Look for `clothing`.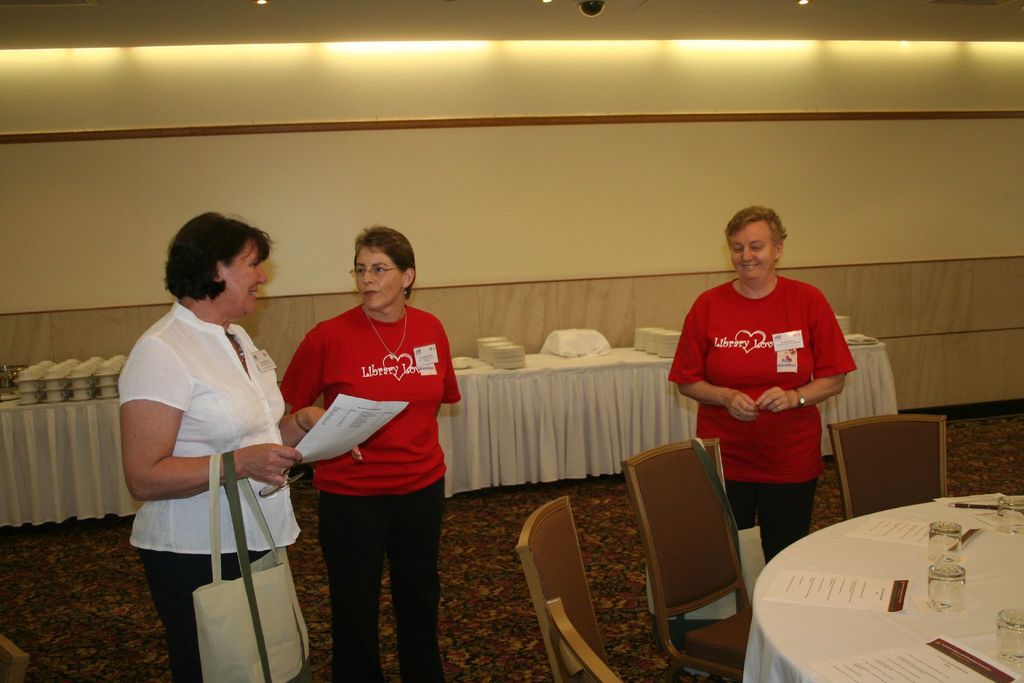
Found: {"left": 112, "top": 299, "right": 297, "bottom": 682}.
